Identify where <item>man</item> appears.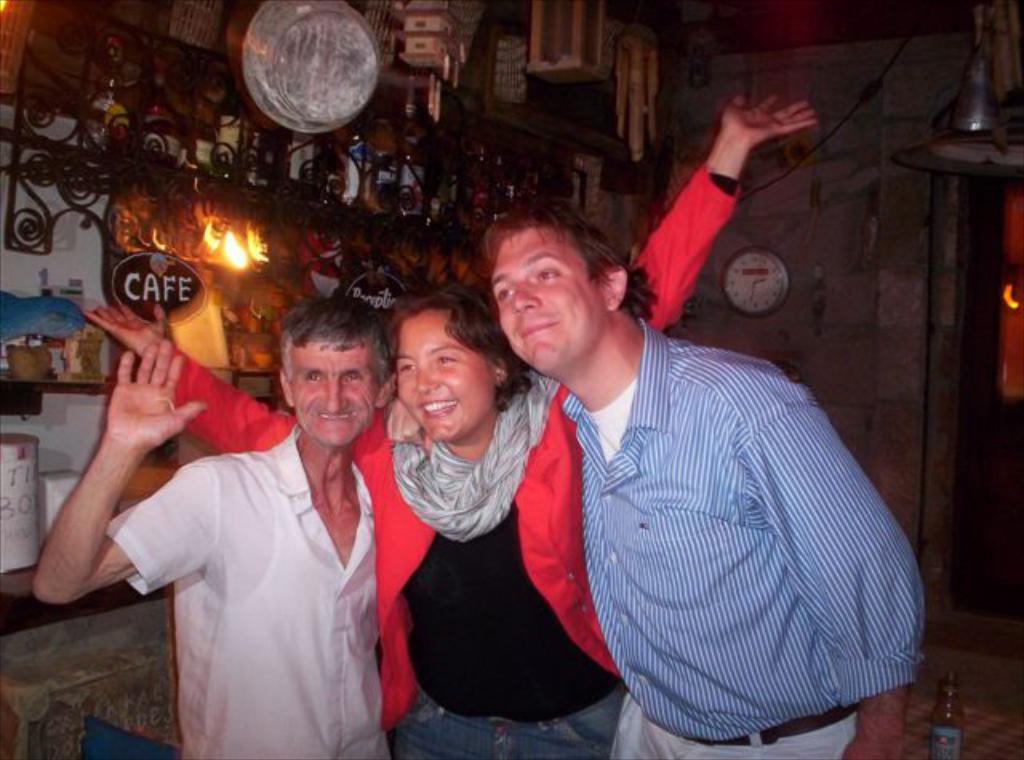
Appears at BBox(512, 202, 942, 758).
